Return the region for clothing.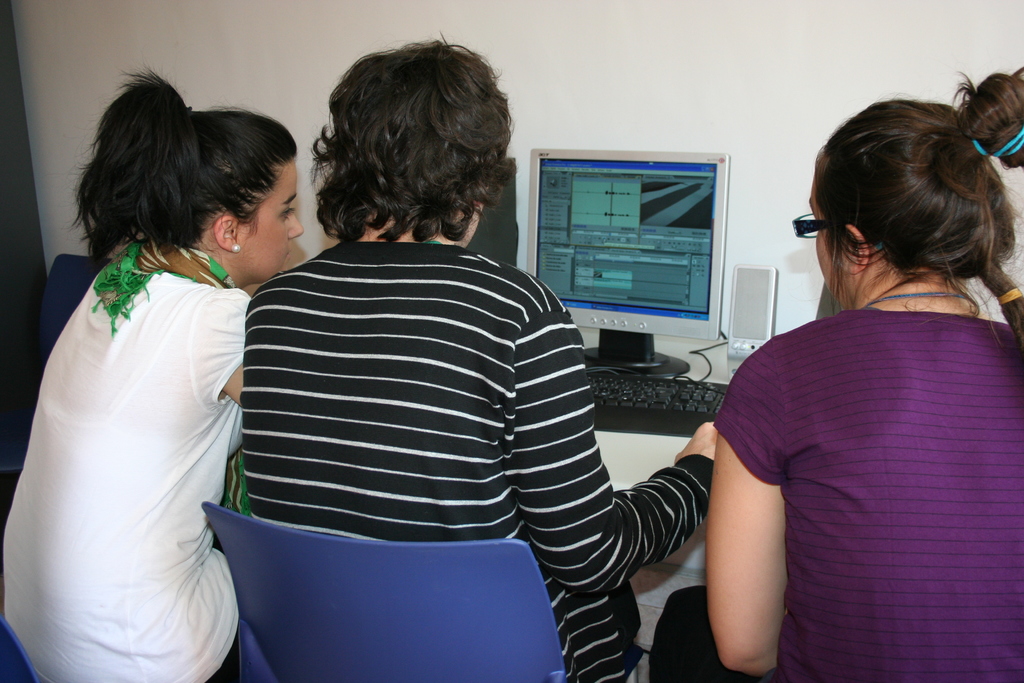
[x1=964, y1=152, x2=1023, y2=322].
